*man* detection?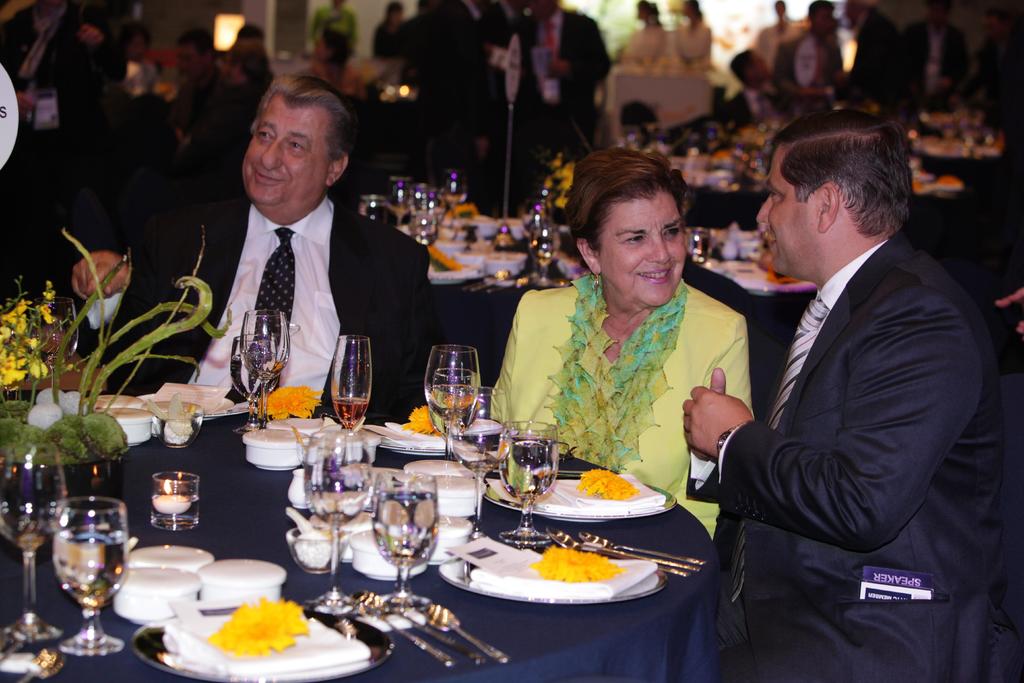
box(680, 106, 1023, 682)
